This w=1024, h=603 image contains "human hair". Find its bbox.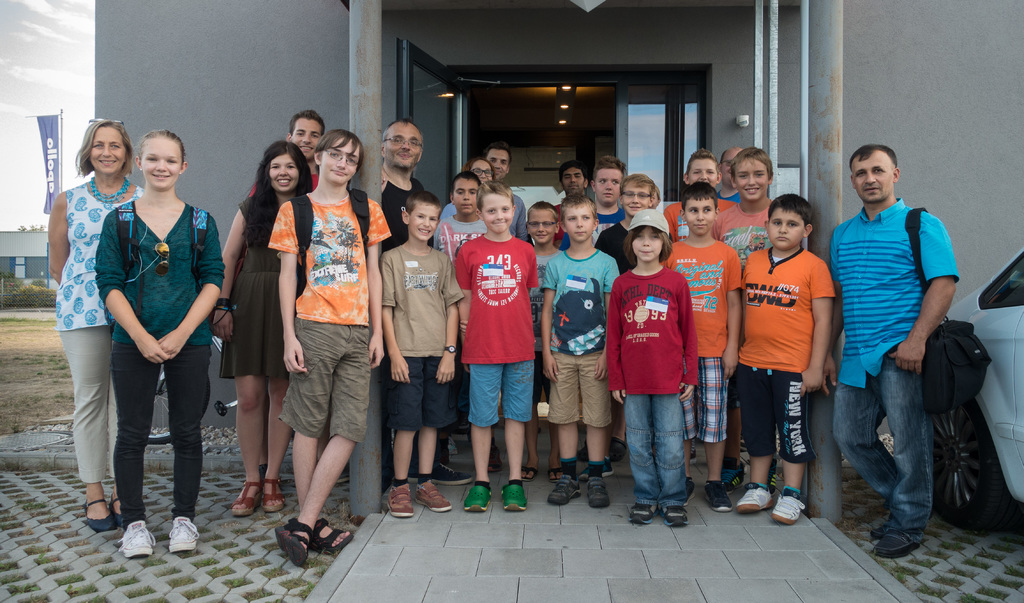
box=[244, 141, 317, 250].
